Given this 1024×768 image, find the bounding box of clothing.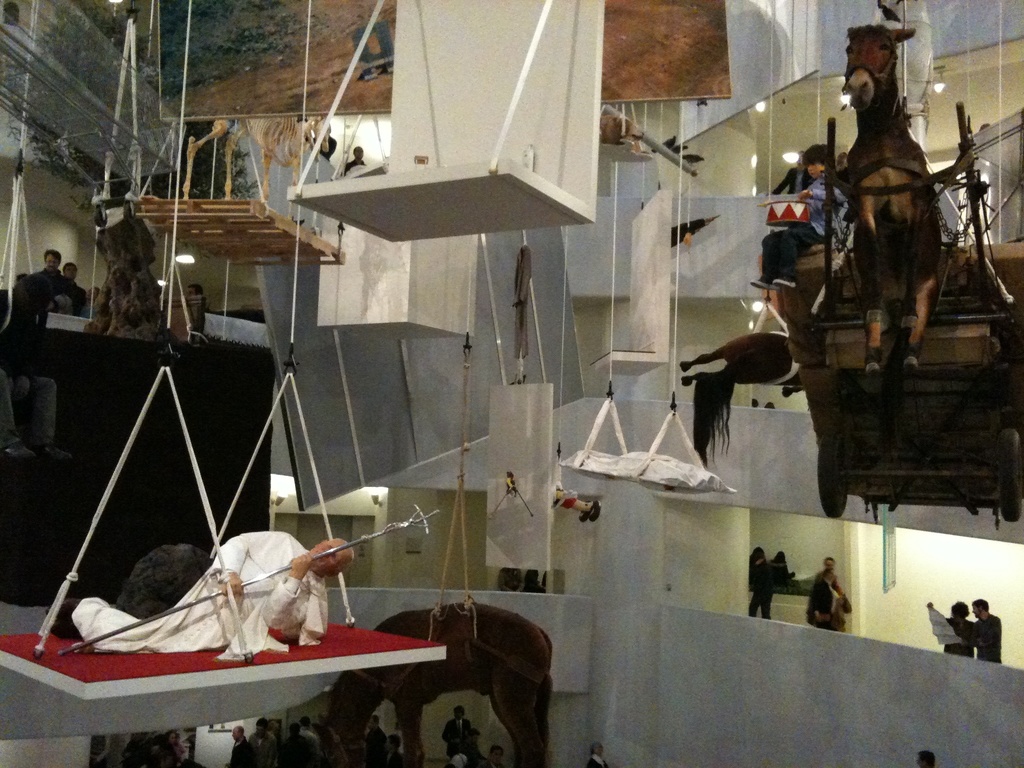
(left=774, top=164, right=813, bottom=193).
